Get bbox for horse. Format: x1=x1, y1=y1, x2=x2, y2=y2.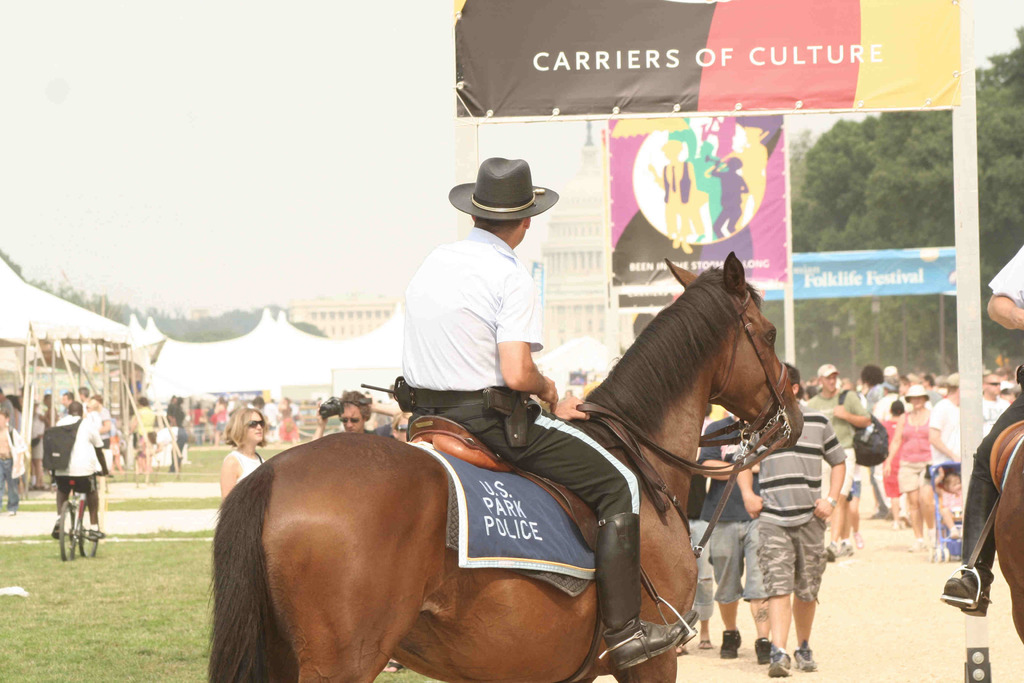
x1=202, y1=249, x2=806, y2=682.
